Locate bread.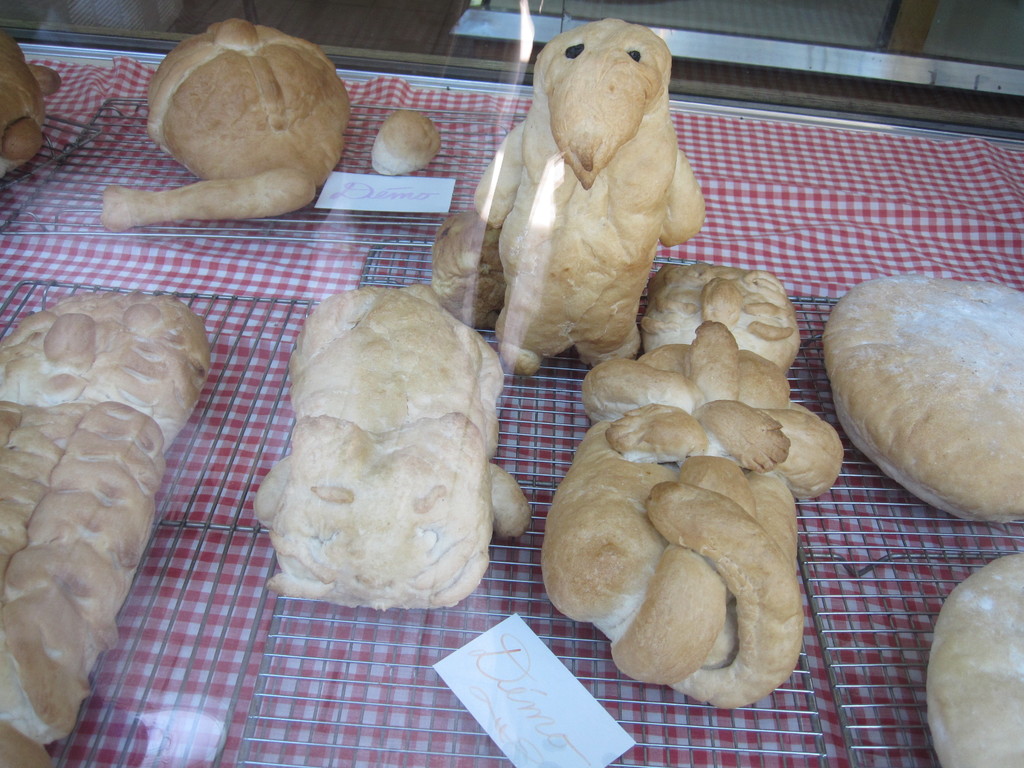
Bounding box: 142/13/350/186.
